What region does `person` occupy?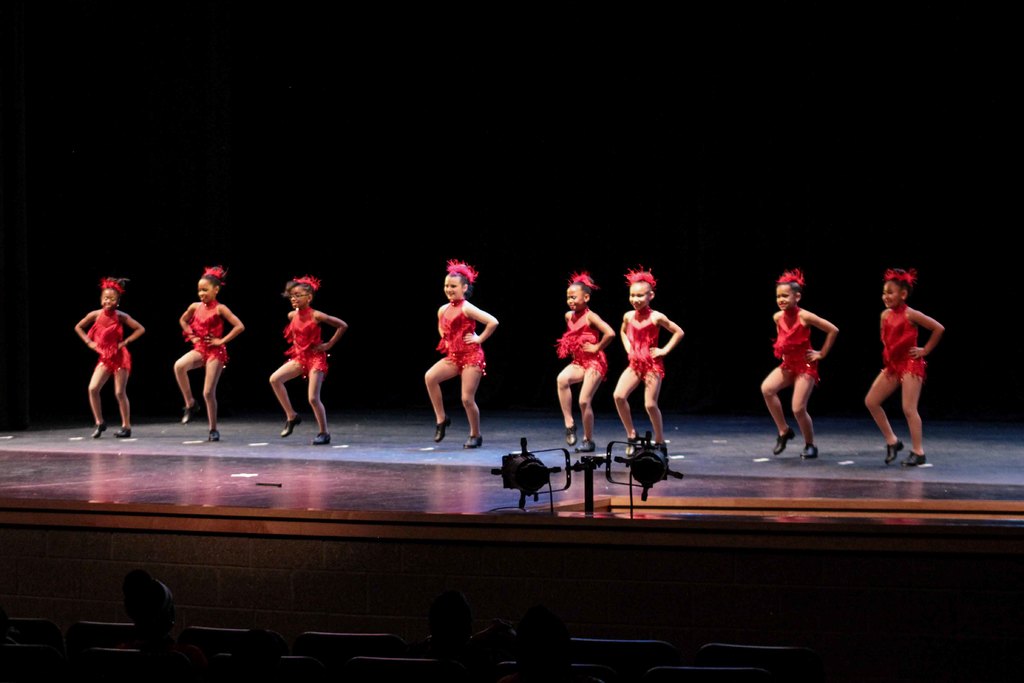
detection(172, 265, 244, 440).
